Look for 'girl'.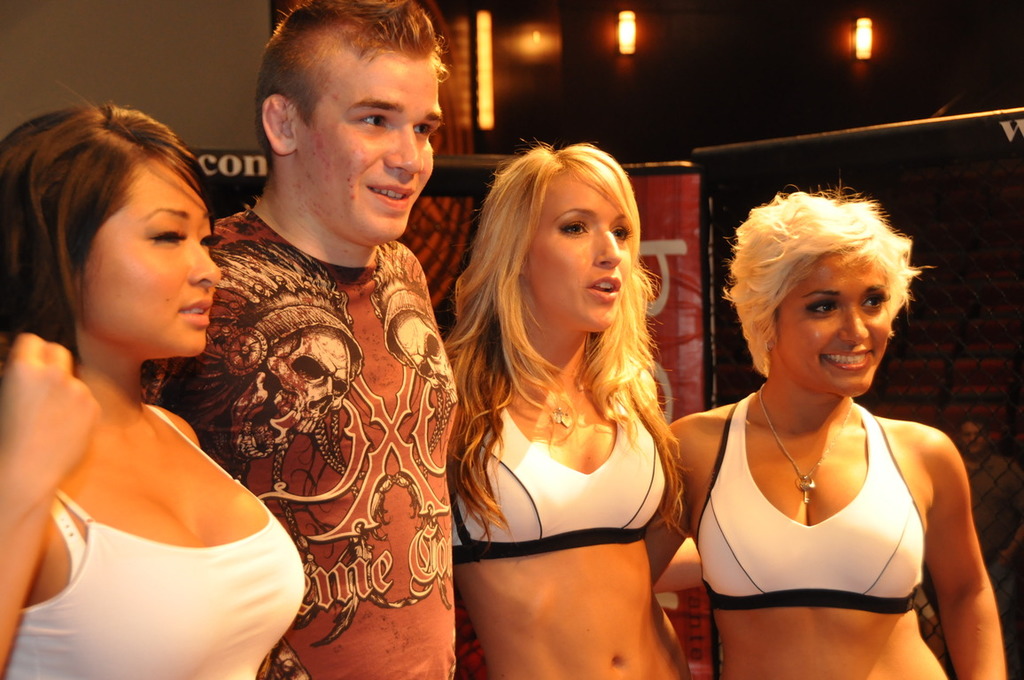
Found: left=440, top=142, right=694, bottom=679.
